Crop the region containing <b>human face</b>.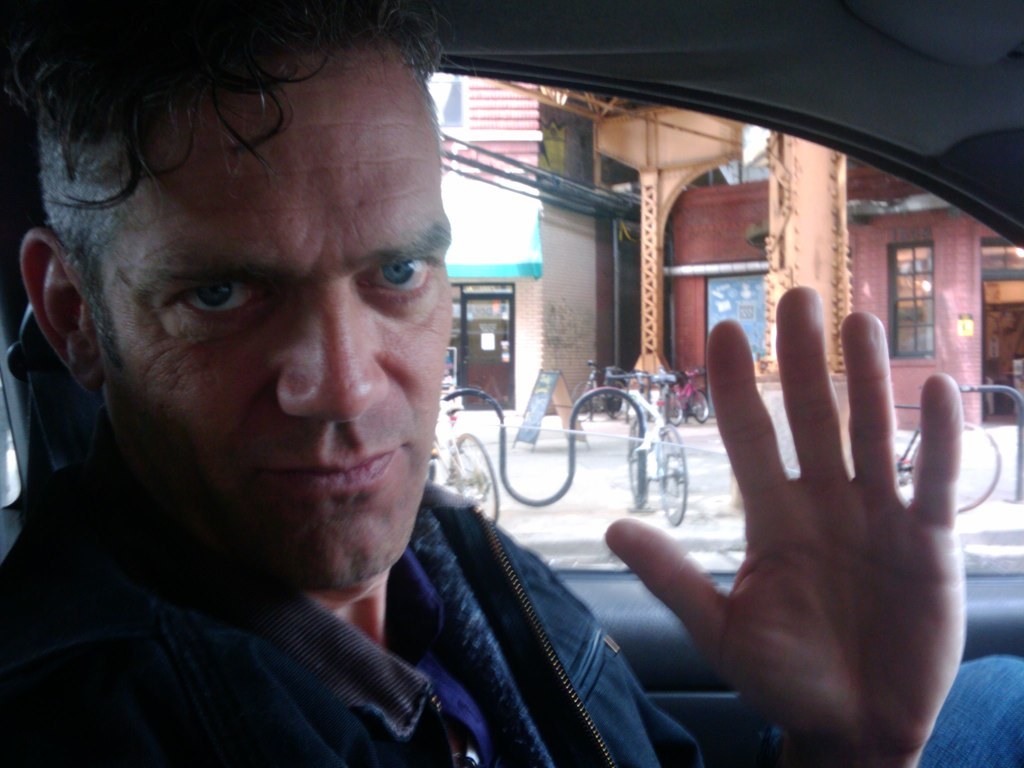
Crop region: bbox=(75, 40, 449, 589).
